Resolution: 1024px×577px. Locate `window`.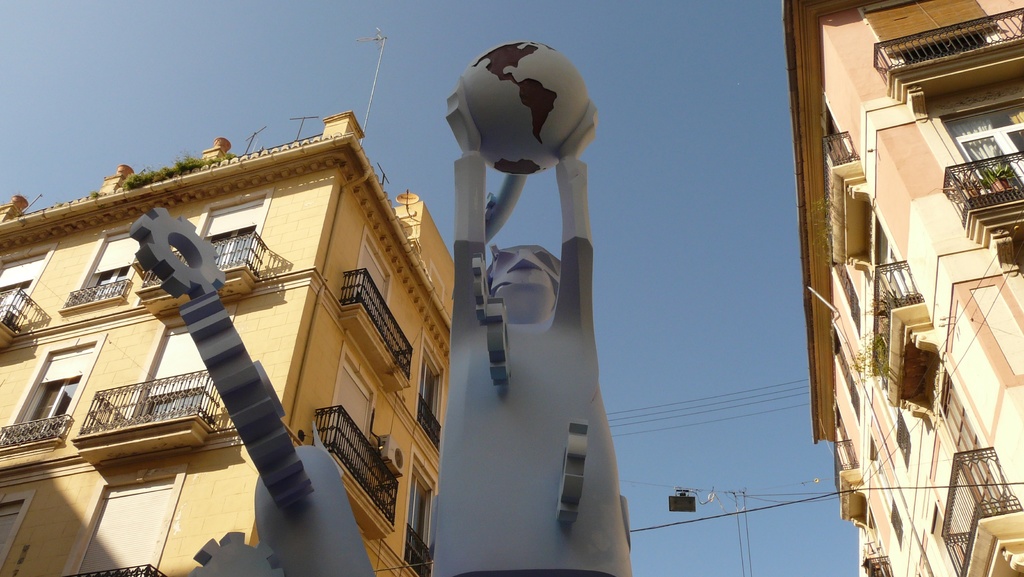
871 202 917 305.
